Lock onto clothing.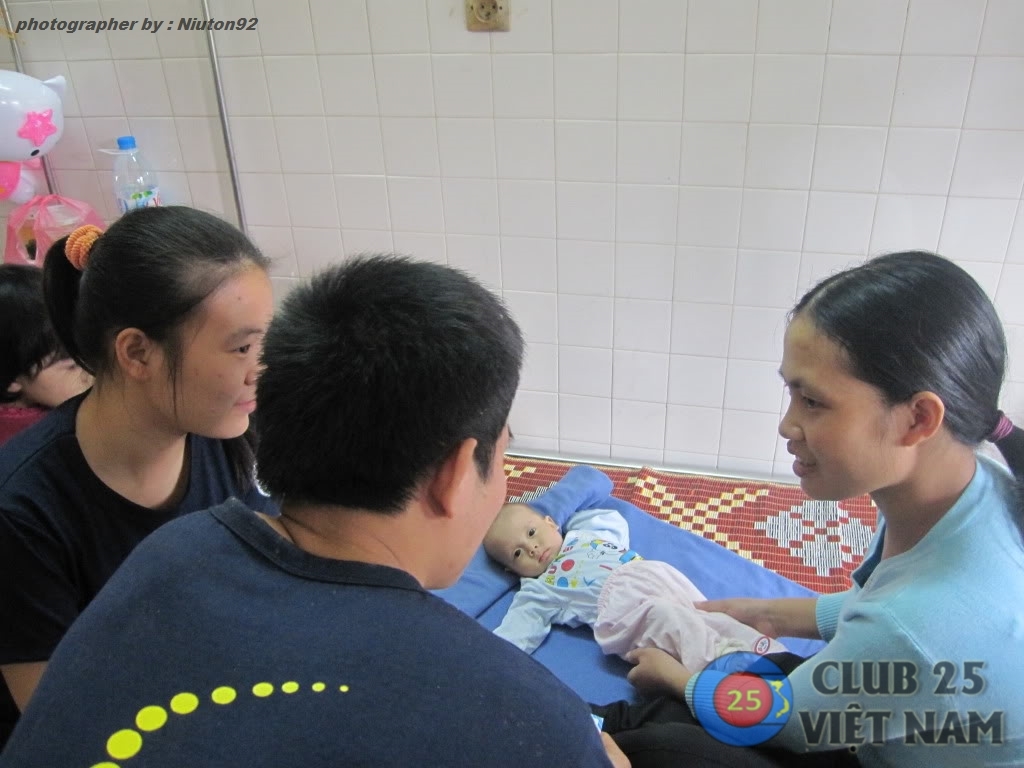
Locked: [left=489, top=502, right=809, bottom=696].
